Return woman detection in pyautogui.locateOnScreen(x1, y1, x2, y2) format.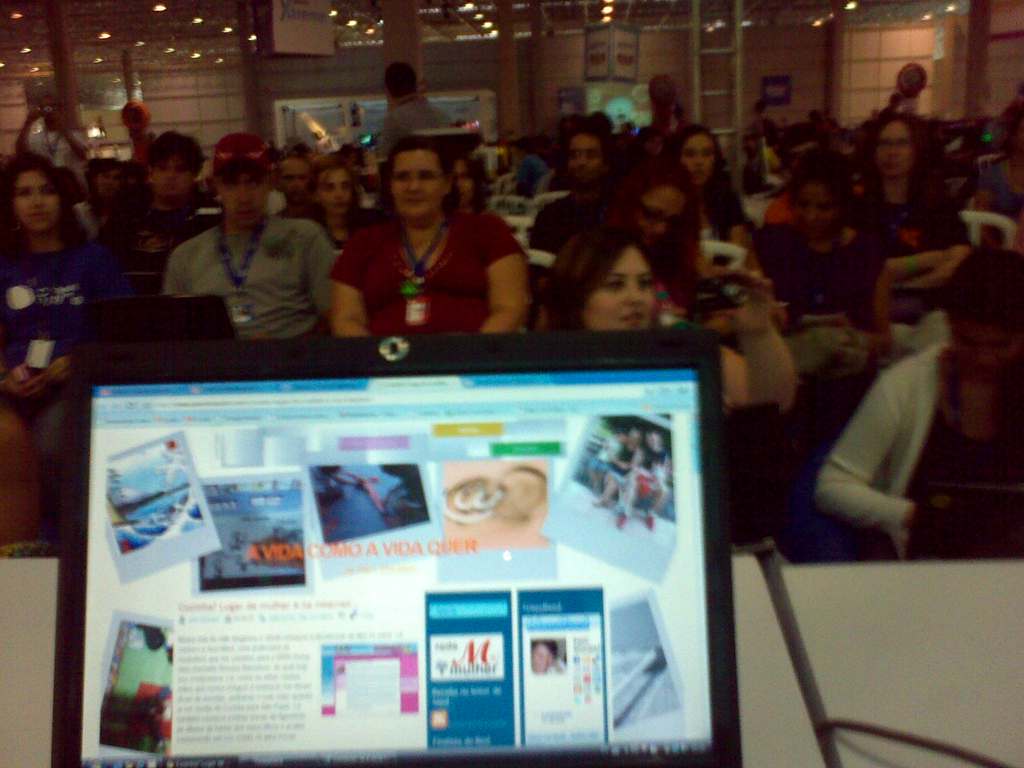
pyautogui.locateOnScreen(290, 154, 372, 262).
